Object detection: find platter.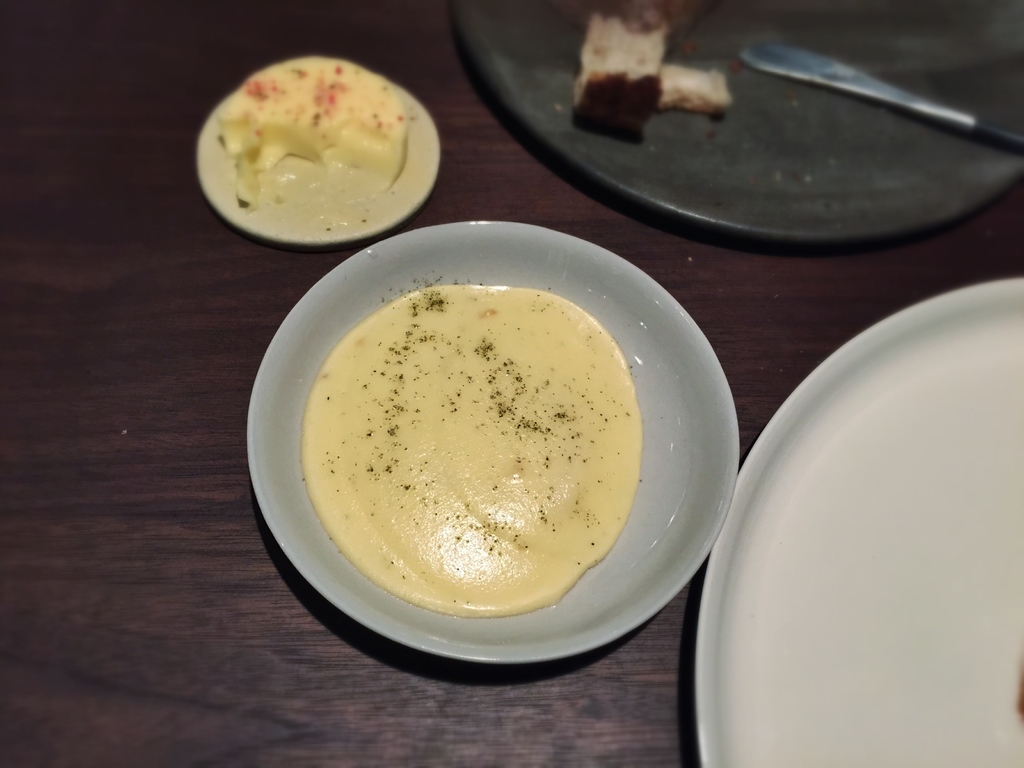
locate(694, 280, 1023, 767).
